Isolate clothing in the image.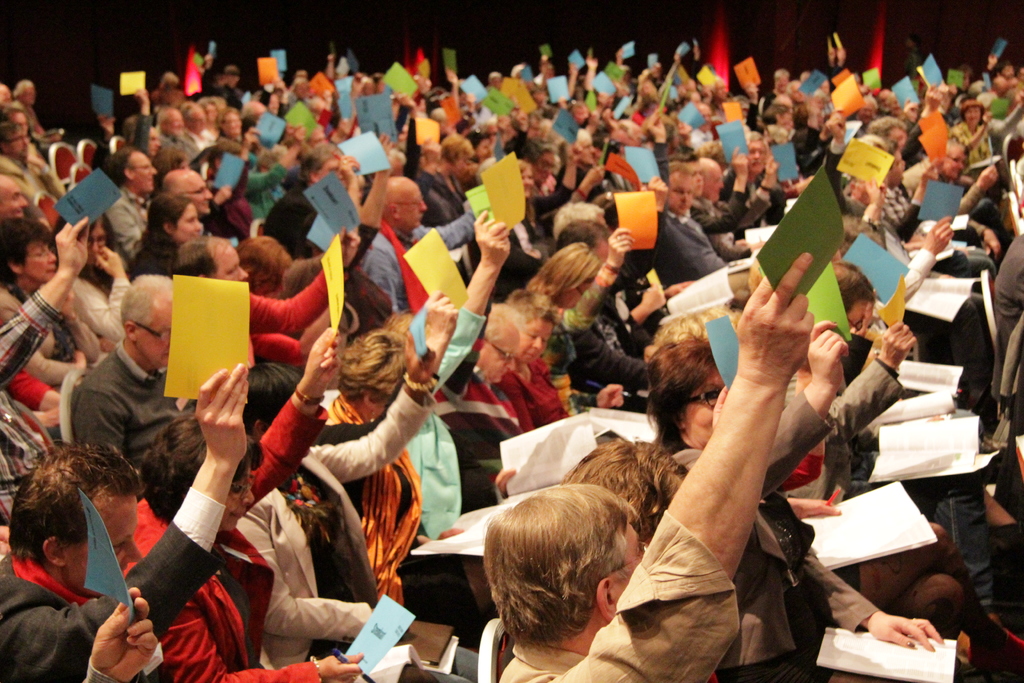
Isolated region: l=102, t=378, r=344, b=682.
